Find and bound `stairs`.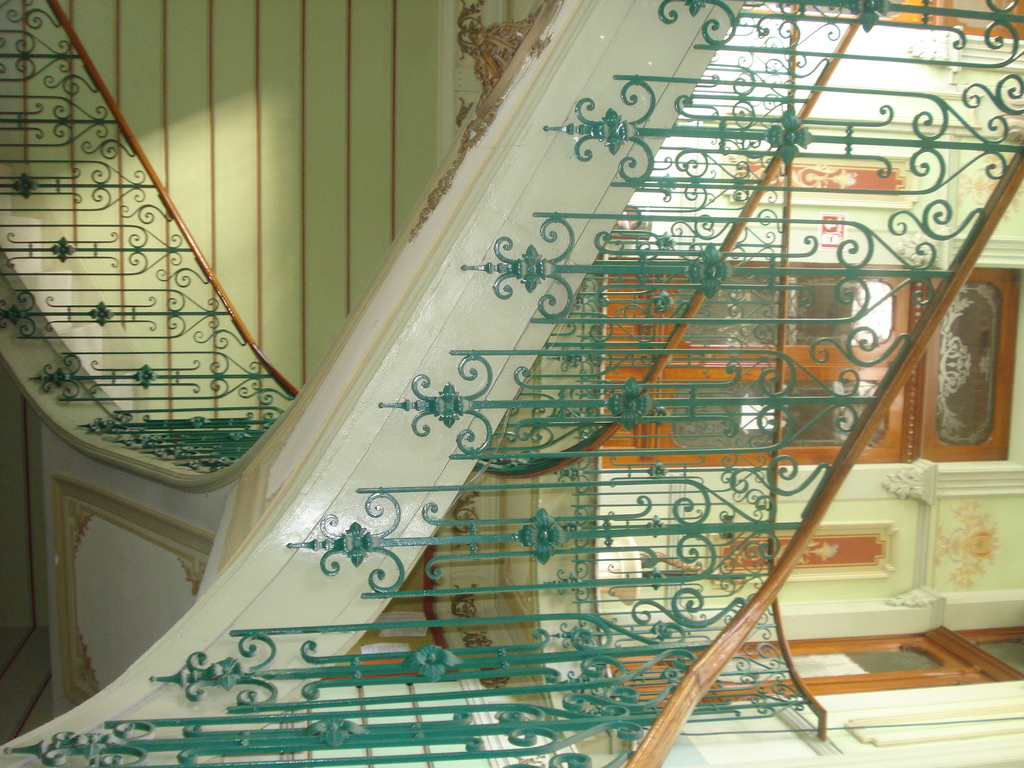
Bound: bbox=(0, 157, 146, 415).
